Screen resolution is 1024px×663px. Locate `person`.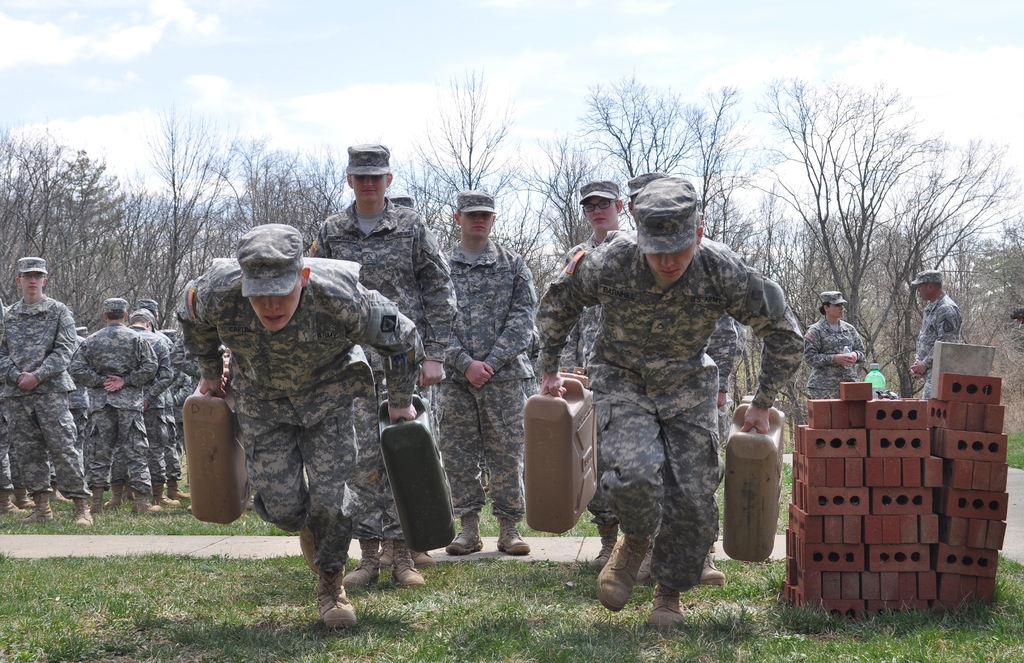
<bbox>803, 289, 867, 399</bbox>.
